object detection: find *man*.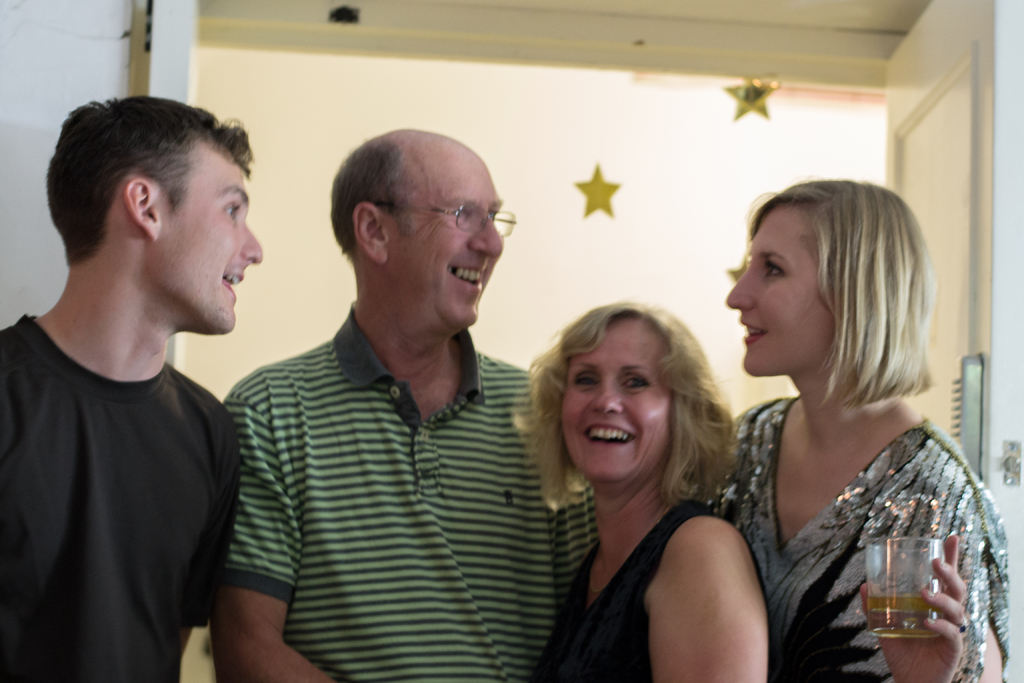
rect(0, 98, 268, 682).
